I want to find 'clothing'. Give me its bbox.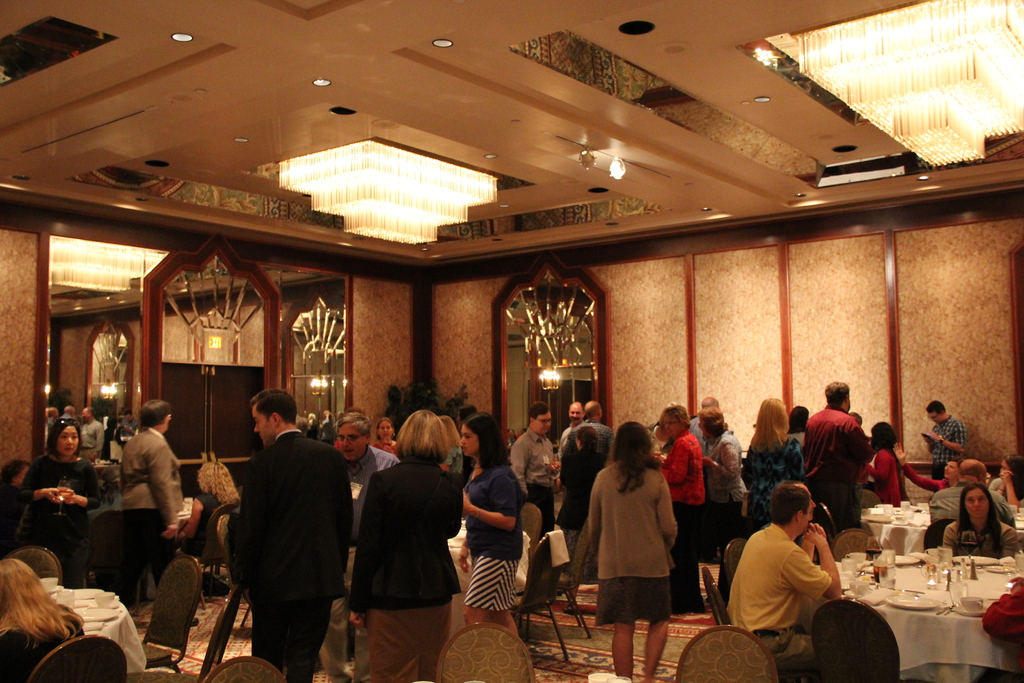
l=152, t=492, r=221, b=595.
